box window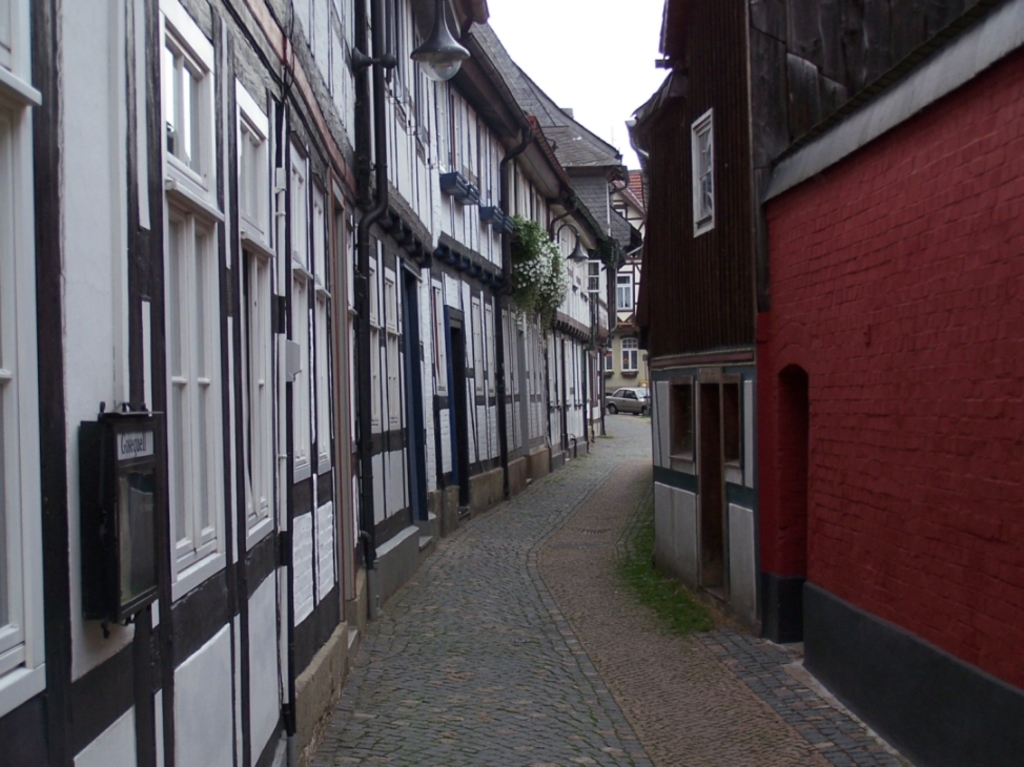
<region>610, 199, 638, 224</region>
